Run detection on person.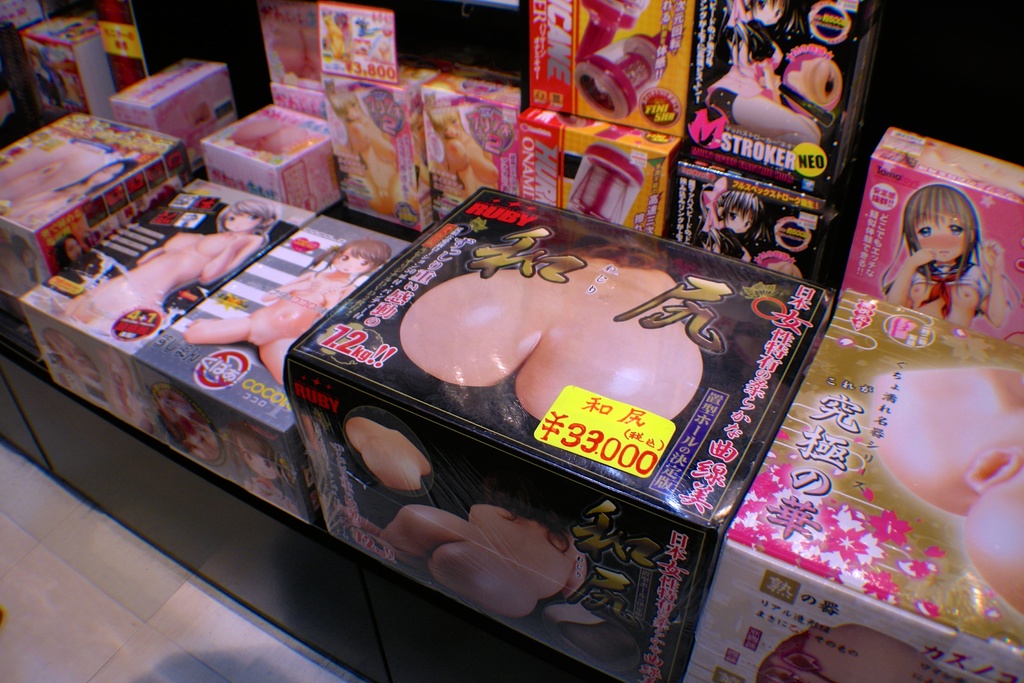
Result: bbox(76, 205, 285, 336).
